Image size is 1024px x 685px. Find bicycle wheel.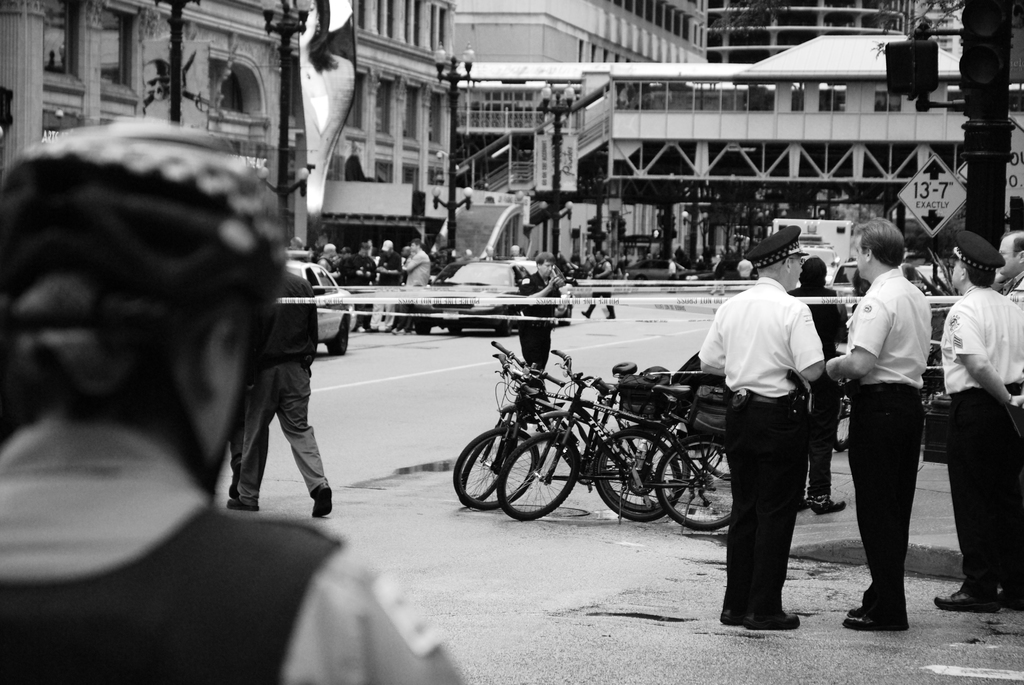
[x1=500, y1=438, x2=573, y2=520].
